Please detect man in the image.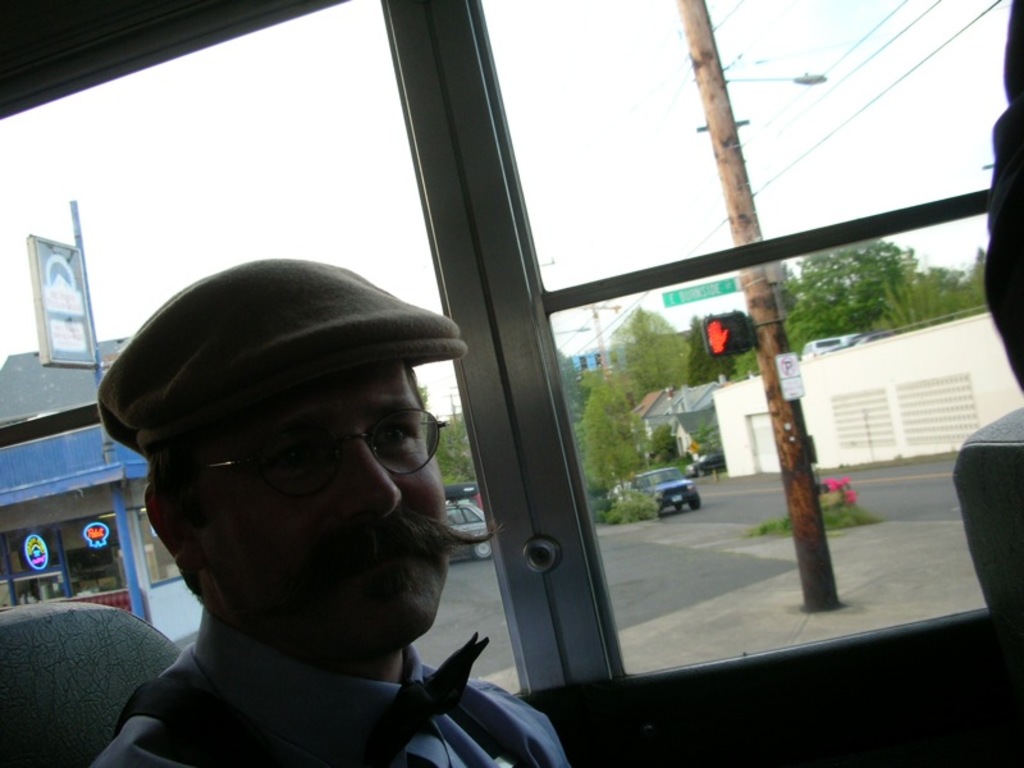
bbox(69, 316, 556, 767).
